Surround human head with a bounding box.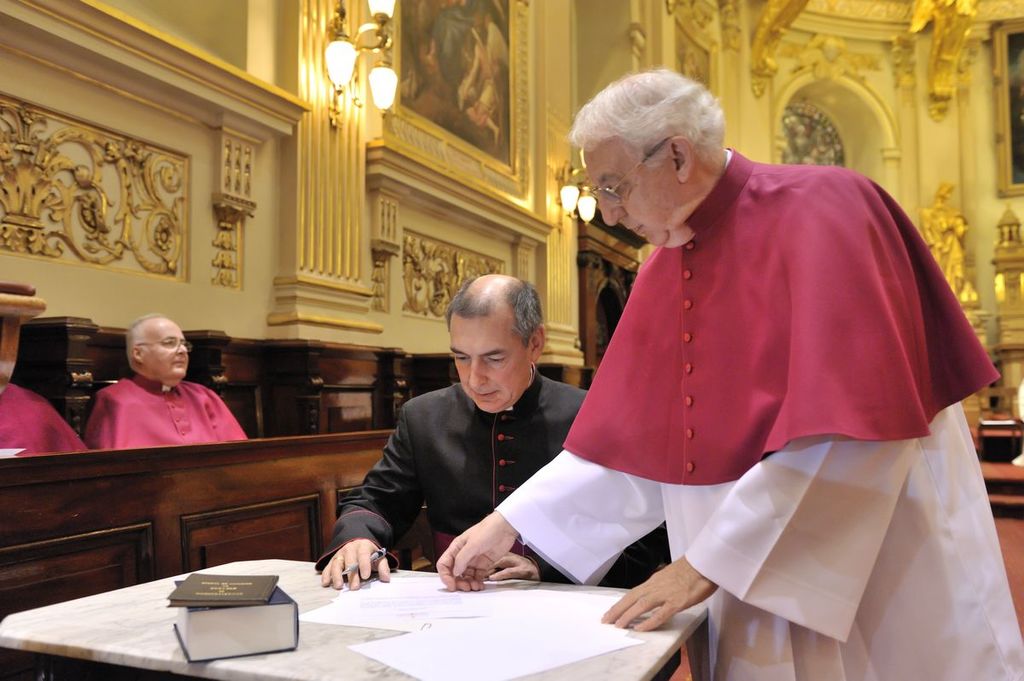
box=[123, 319, 190, 387].
